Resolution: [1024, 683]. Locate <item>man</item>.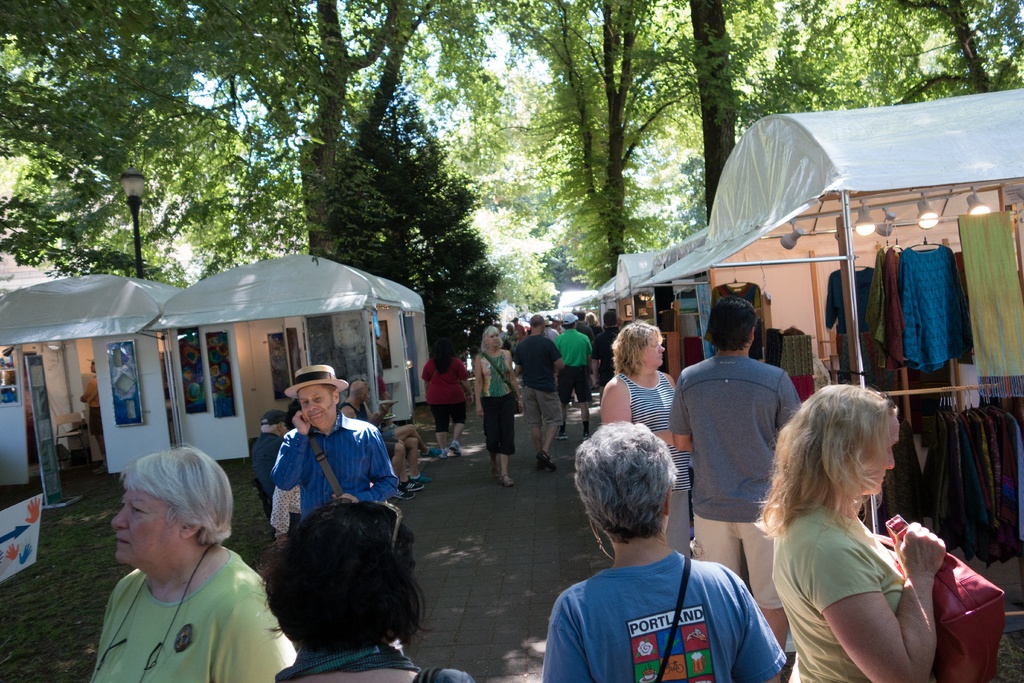
bbox=[666, 292, 801, 645].
